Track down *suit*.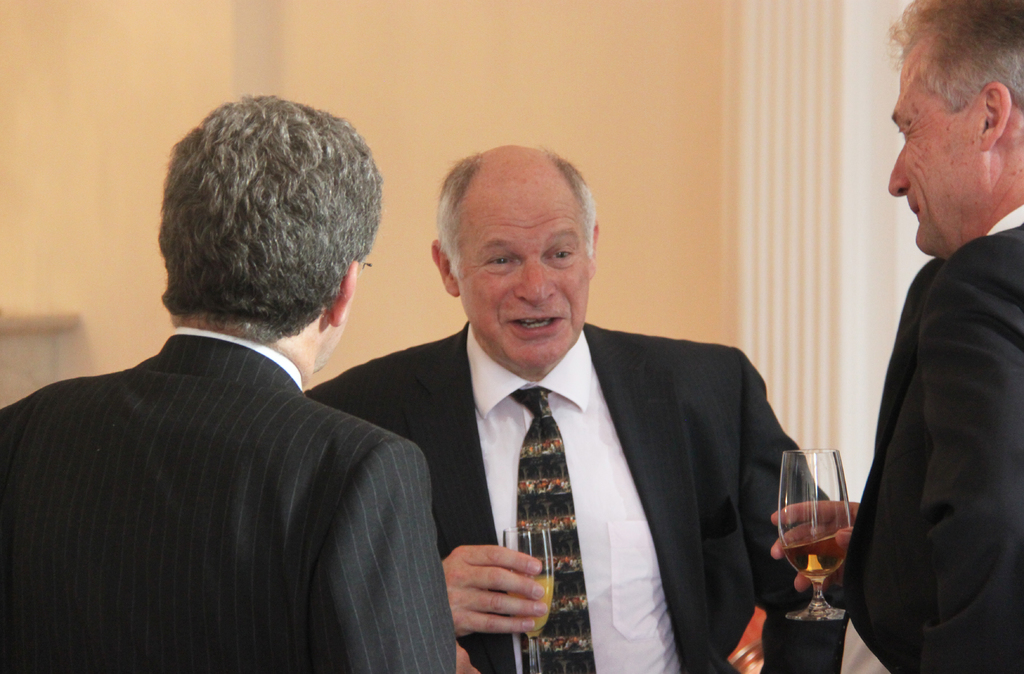
Tracked to bbox(375, 274, 788, 654).
